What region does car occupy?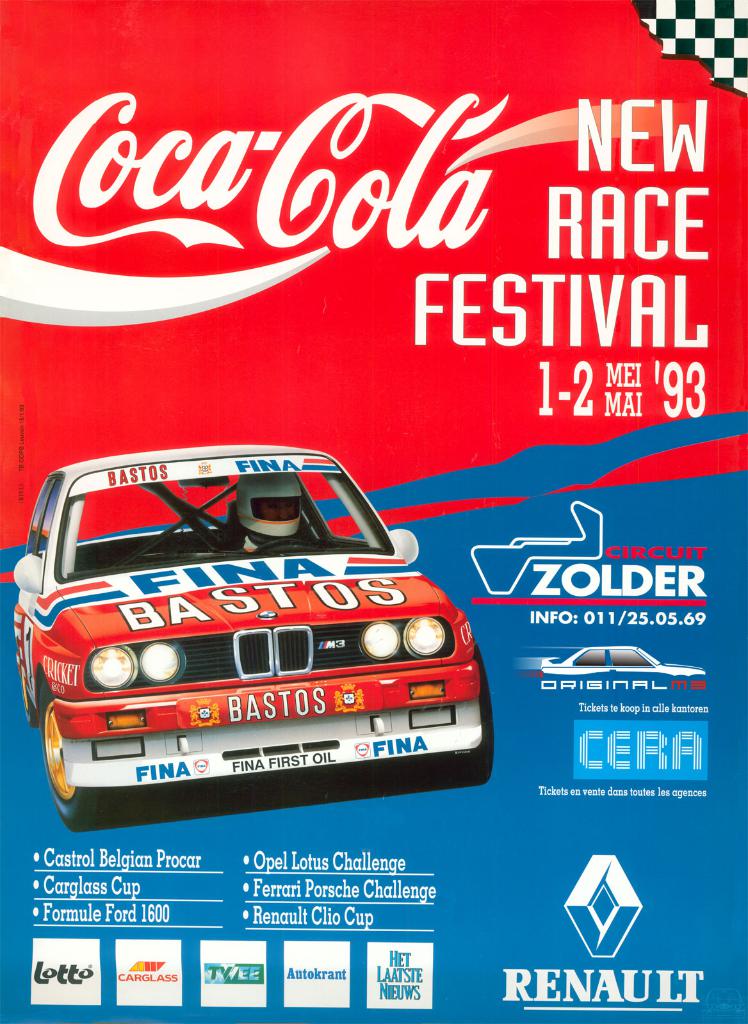
(13,443,491,836).
